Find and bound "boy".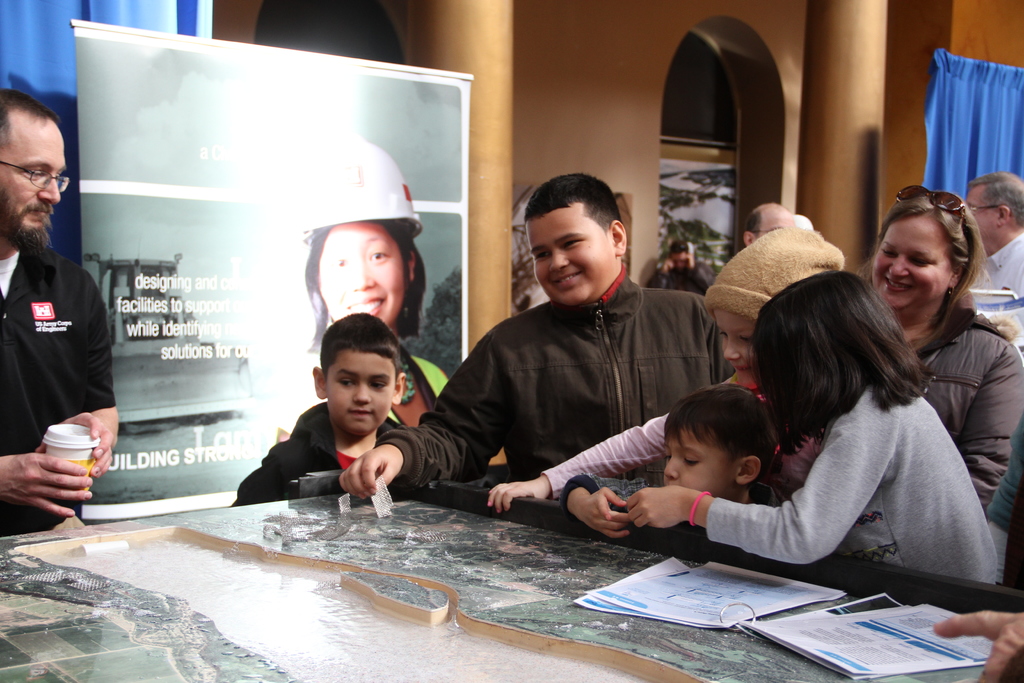
Bound: Rect(333, 167, 739, 506).
